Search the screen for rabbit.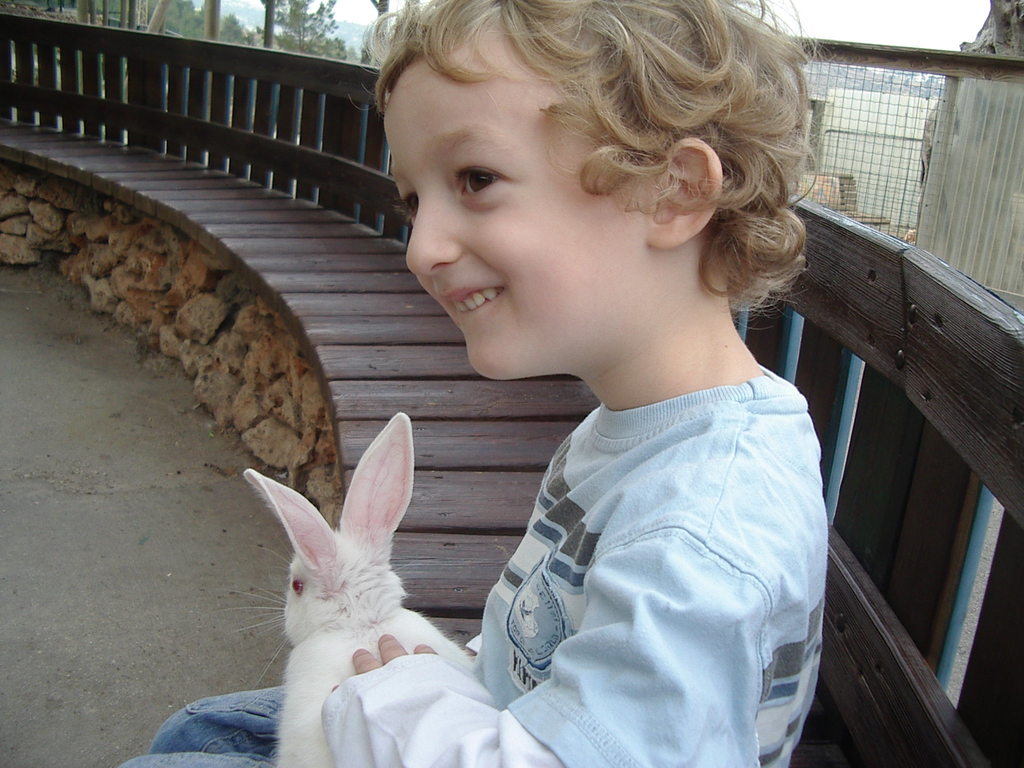
Found at crop(241, 409, 480, 767).
